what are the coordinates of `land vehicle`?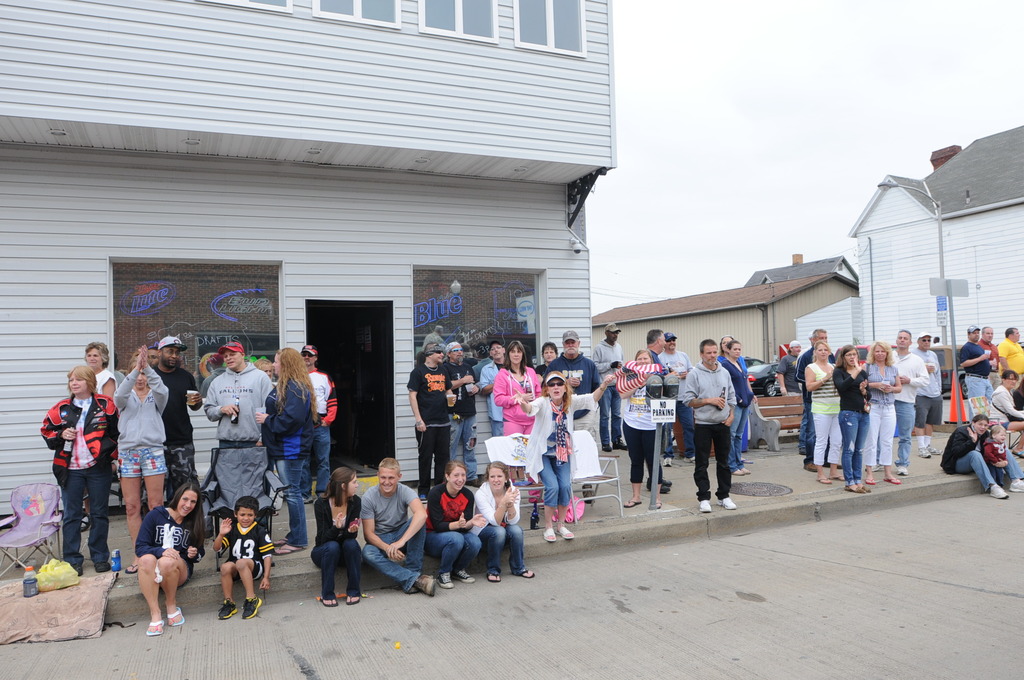
bbox=(927, 343, 967, 400).
